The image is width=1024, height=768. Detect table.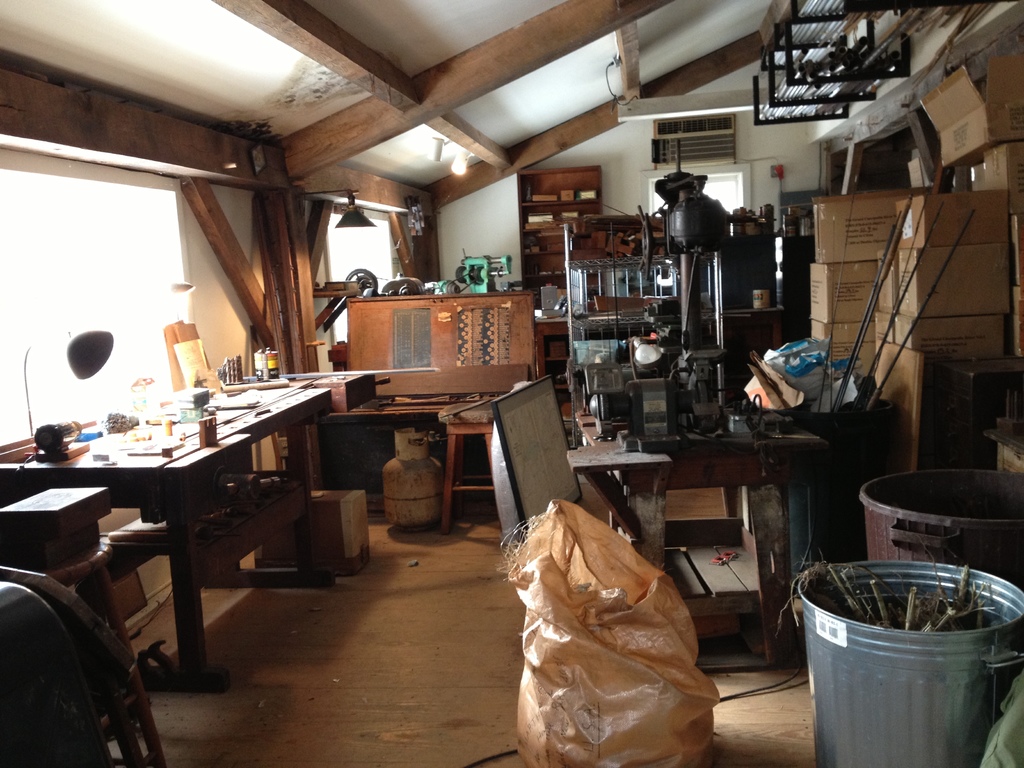
Detection: bbox(565, 408, 823, 648).
